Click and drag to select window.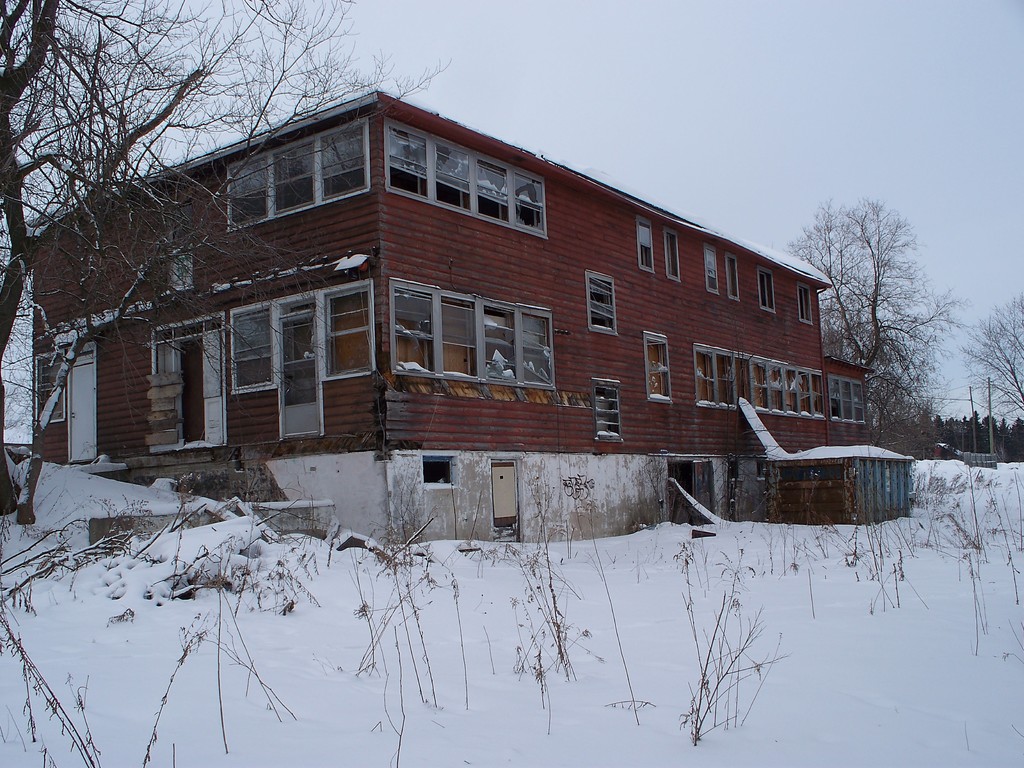
Selection: (left=424, top=456, right=454, bottom=488).
